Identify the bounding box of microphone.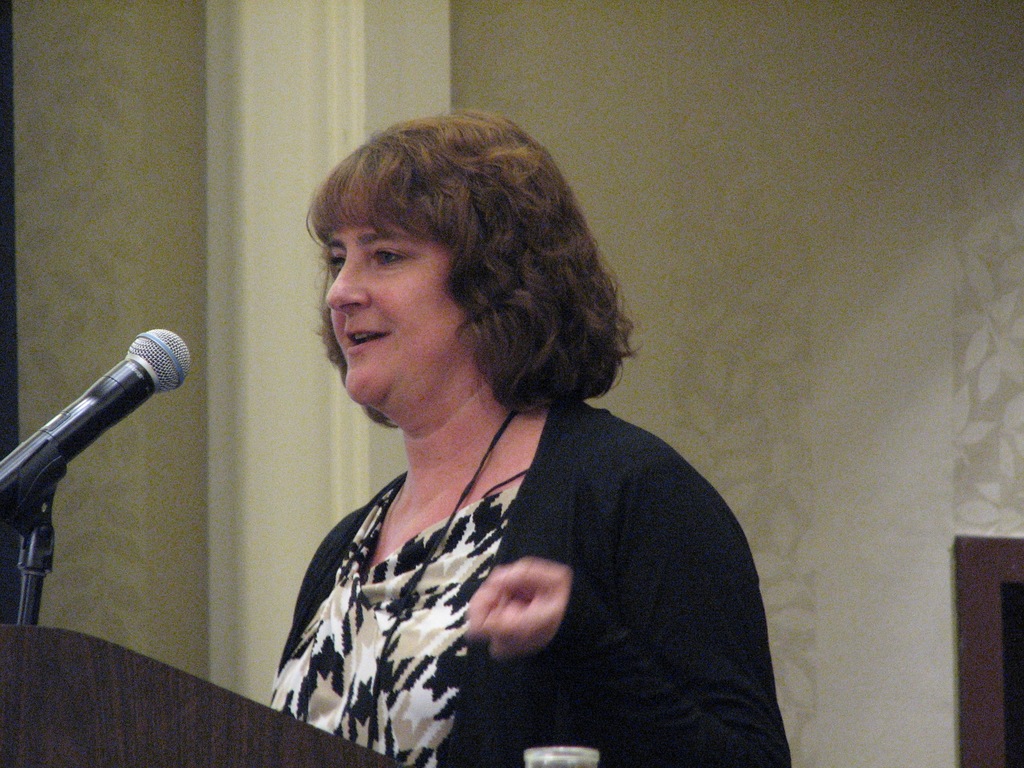
<box>6,323,191,558</box>.
